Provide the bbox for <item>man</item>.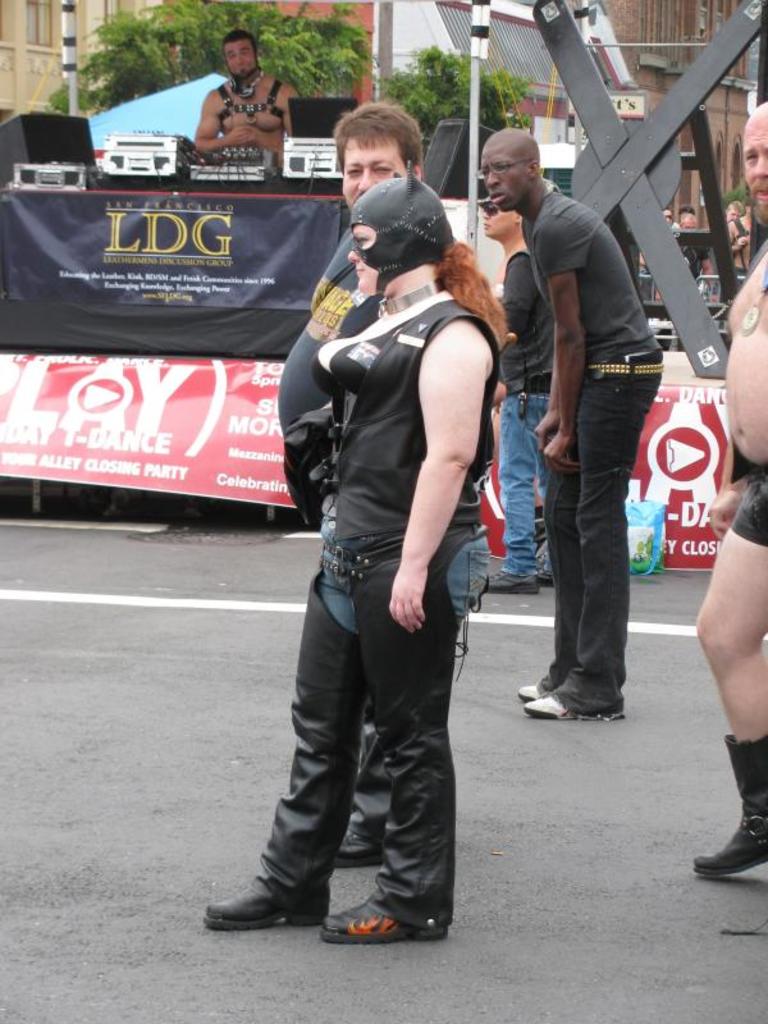
<region>503, 131, 673, 716</region>.
